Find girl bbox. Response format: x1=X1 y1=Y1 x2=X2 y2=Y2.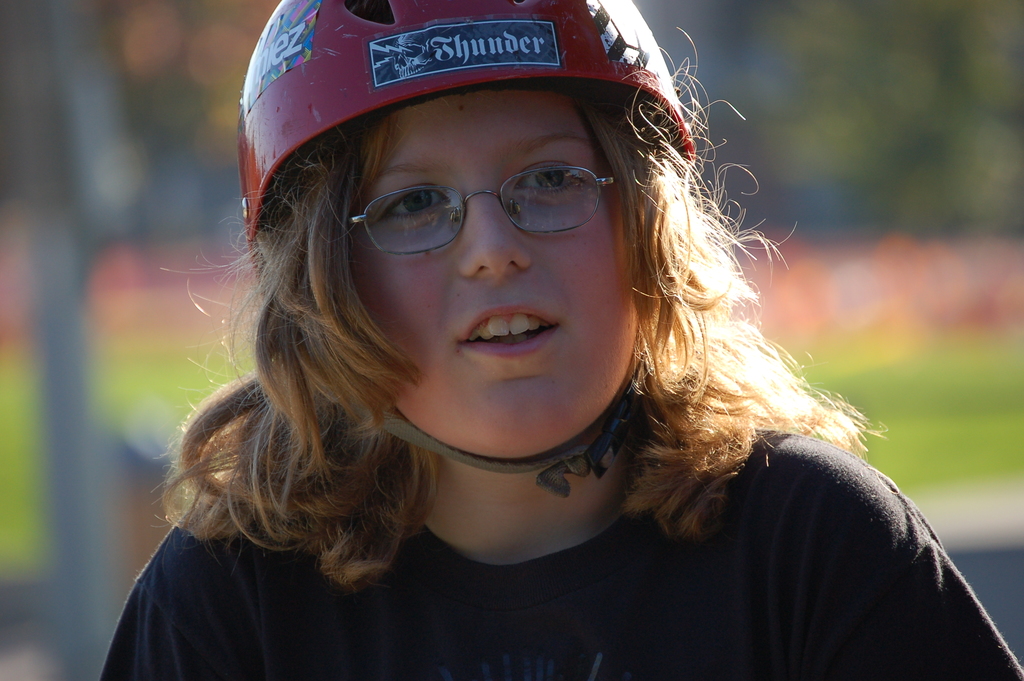
x1=97 y1=1 x2=1023 y2=680.
